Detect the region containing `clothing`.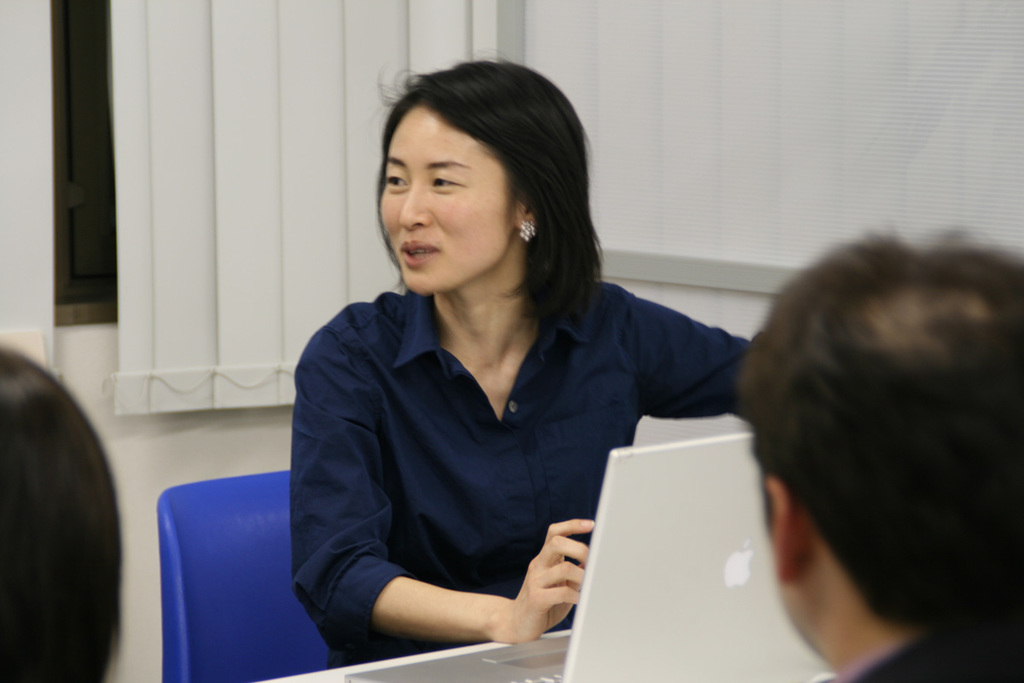
827 600 1023 682.
